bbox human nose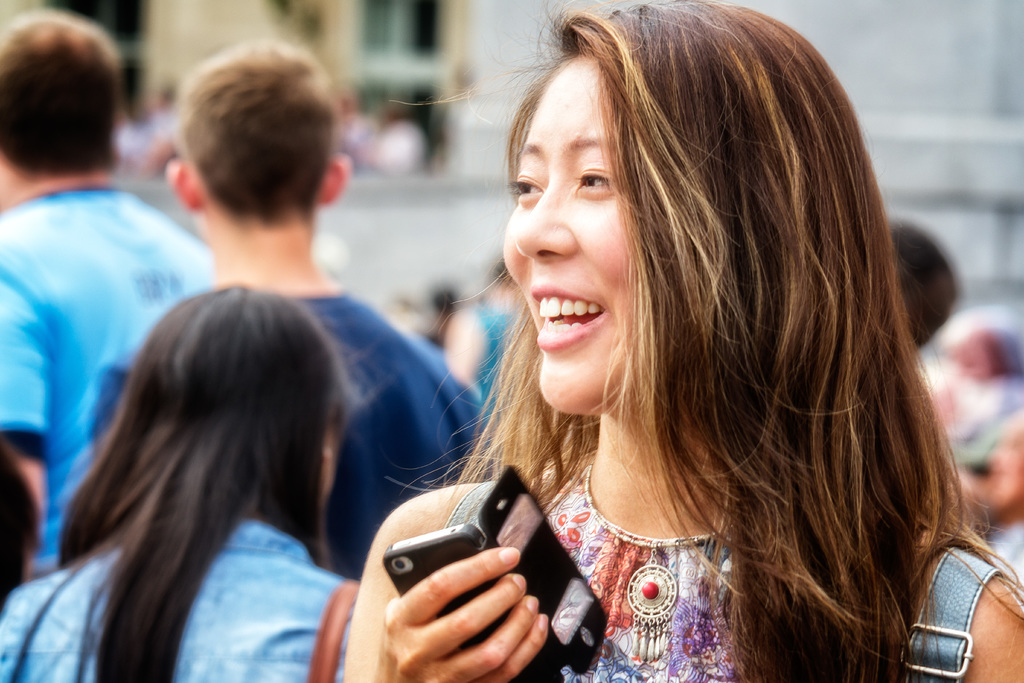
left=513, top=178, right=573, bottom=257
